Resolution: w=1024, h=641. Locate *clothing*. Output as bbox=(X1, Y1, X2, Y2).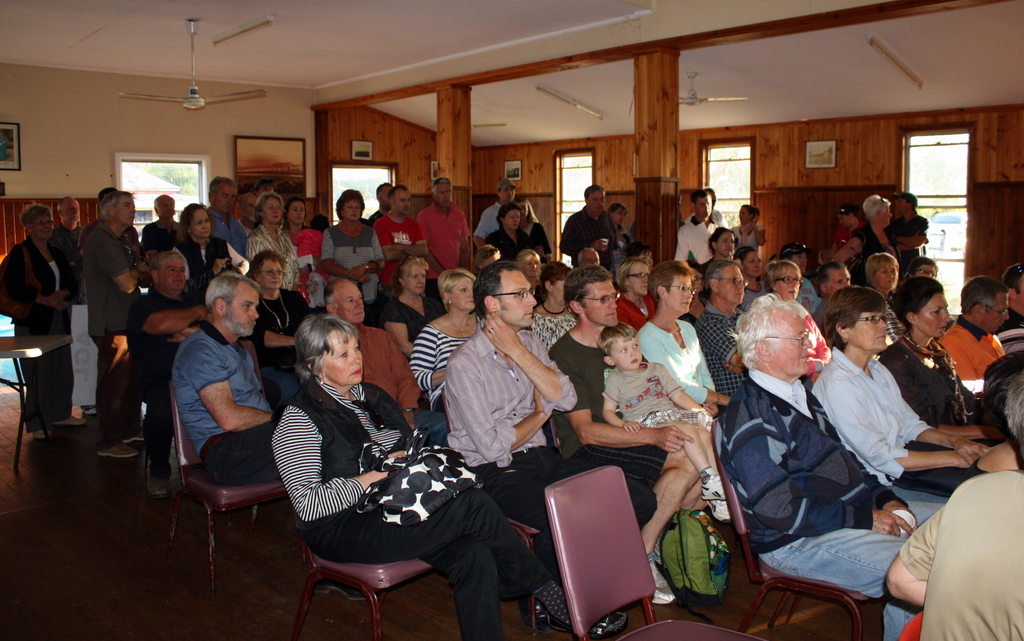
bbox=(894, 443, 1023, 635).
